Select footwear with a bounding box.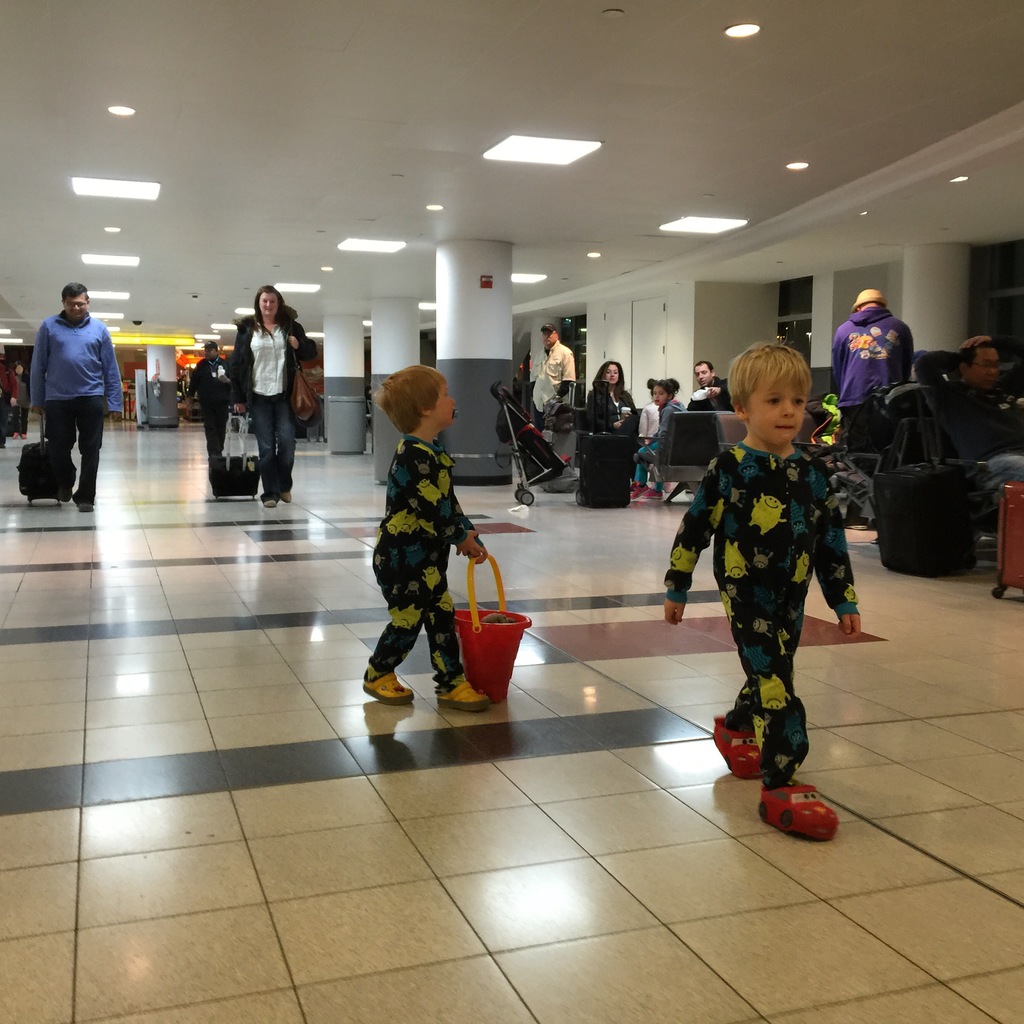
bbox(711, 709, 762, 781).
